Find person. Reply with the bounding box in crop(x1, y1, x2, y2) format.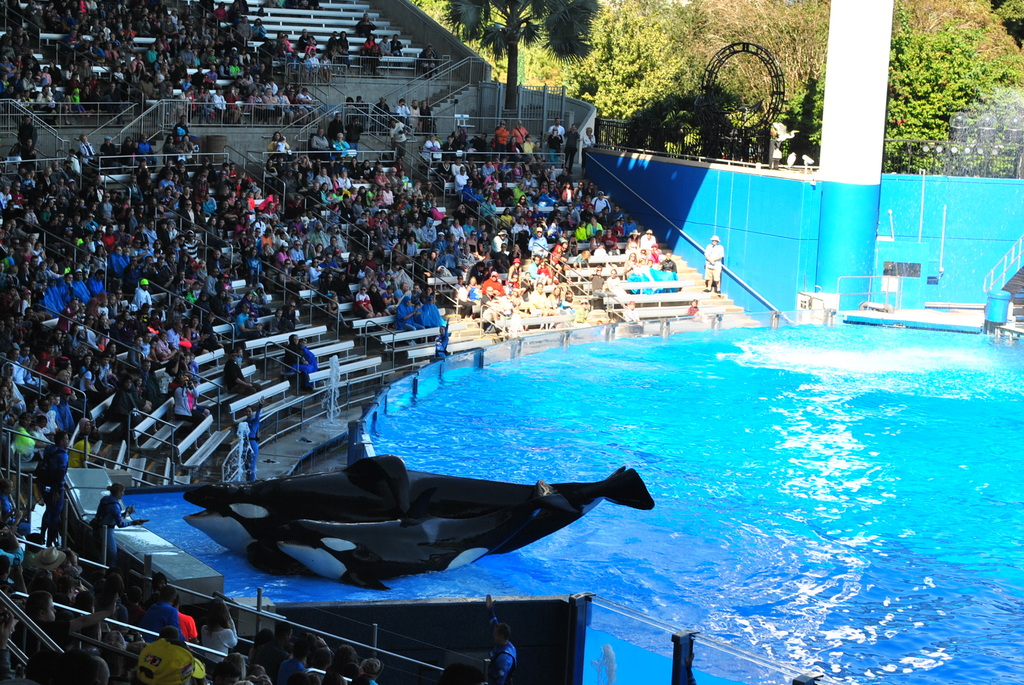
crop(277, 333, 302, 391).
